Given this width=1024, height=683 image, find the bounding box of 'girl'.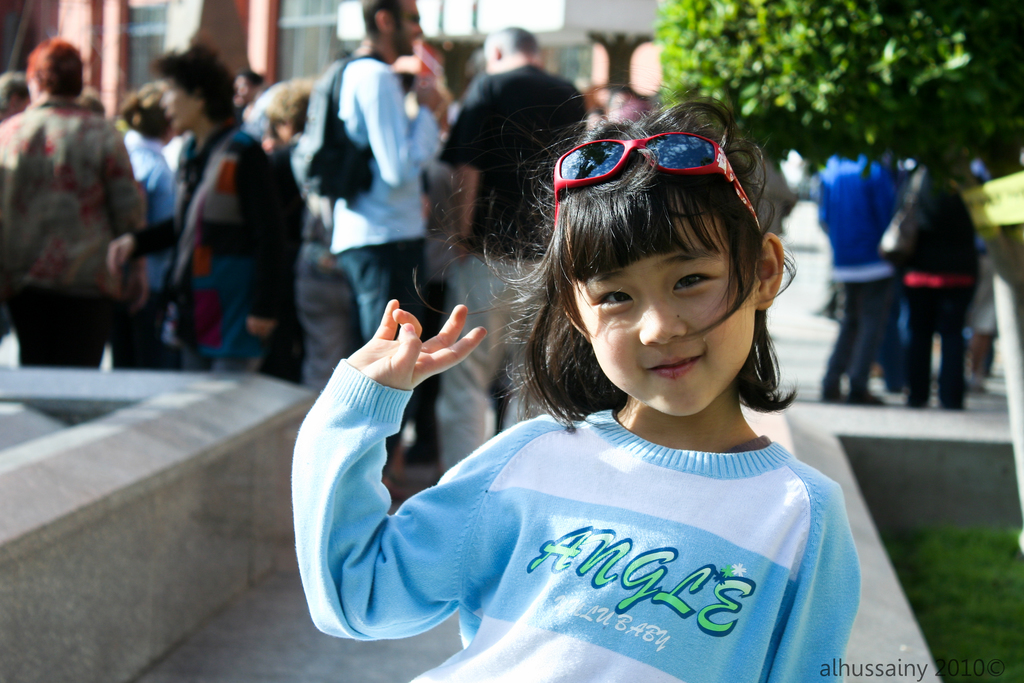
289, 92, 865, 682.
